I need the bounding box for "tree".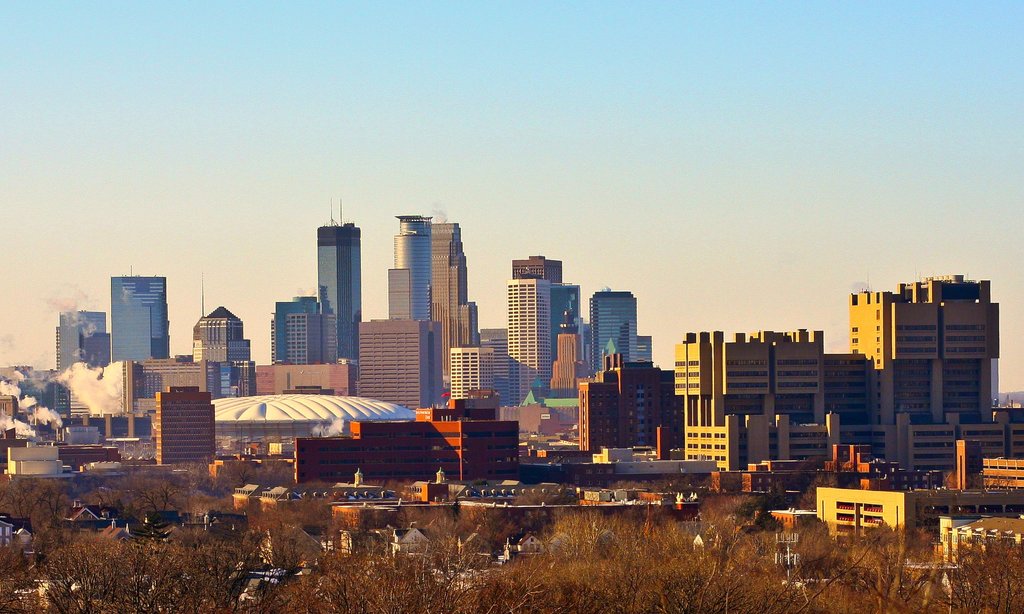
Here it is: 0:473:87:559.
